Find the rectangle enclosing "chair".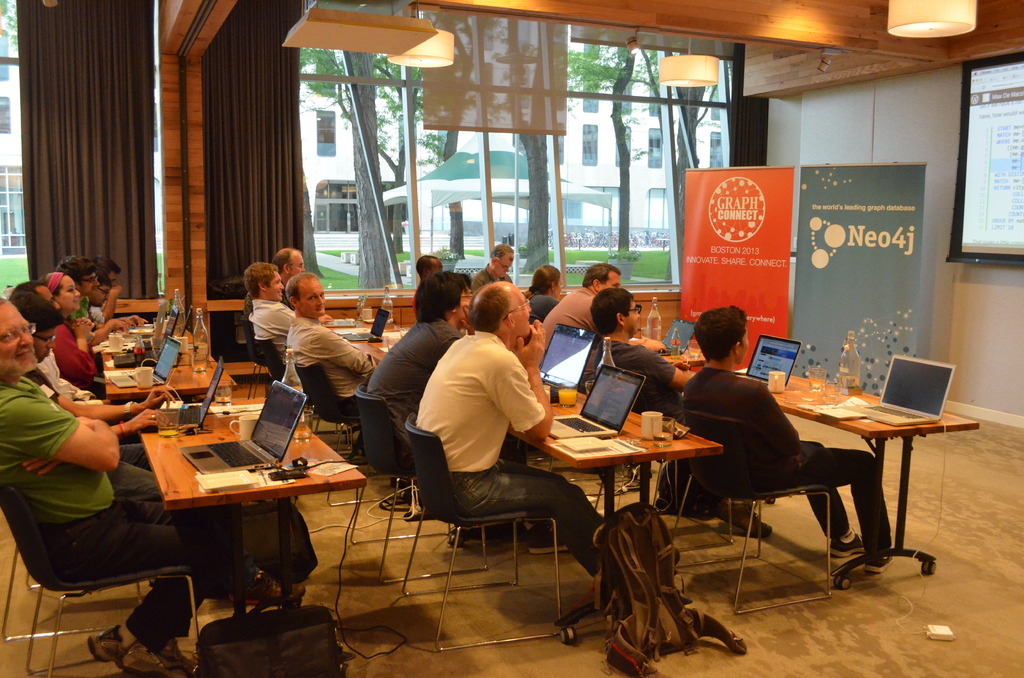
l=311, t=405, r=402, b=574.
